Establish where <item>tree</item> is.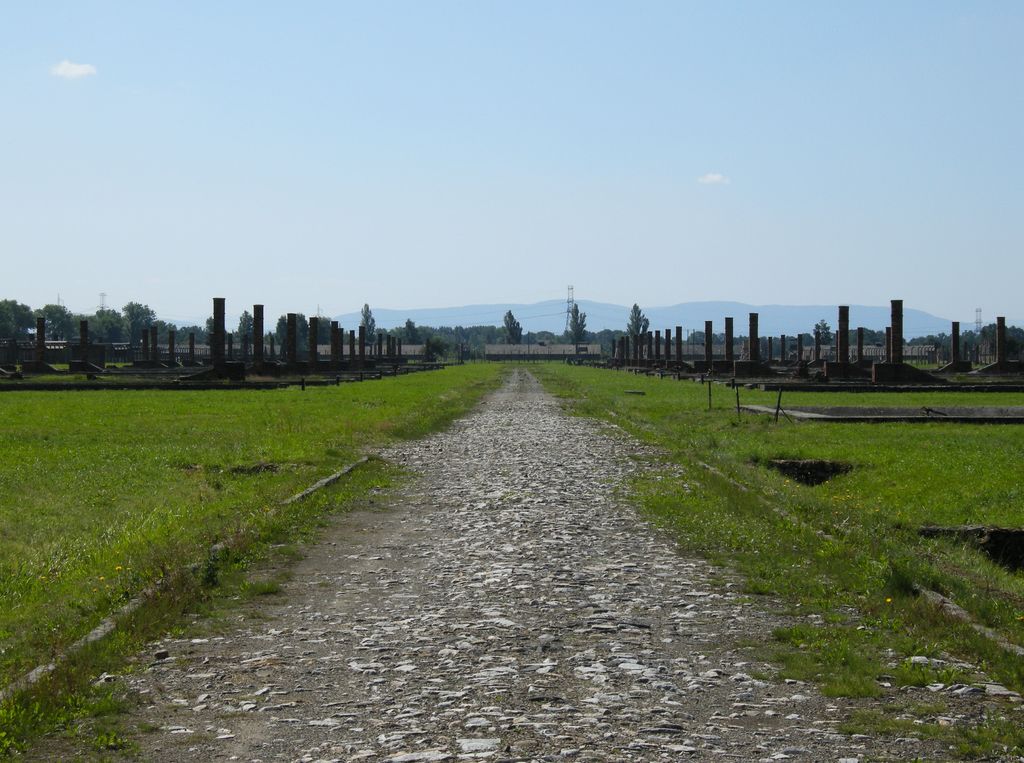
Established at {"x1": 623, "y1": 303, "x2": 649, "y2": 352}.
